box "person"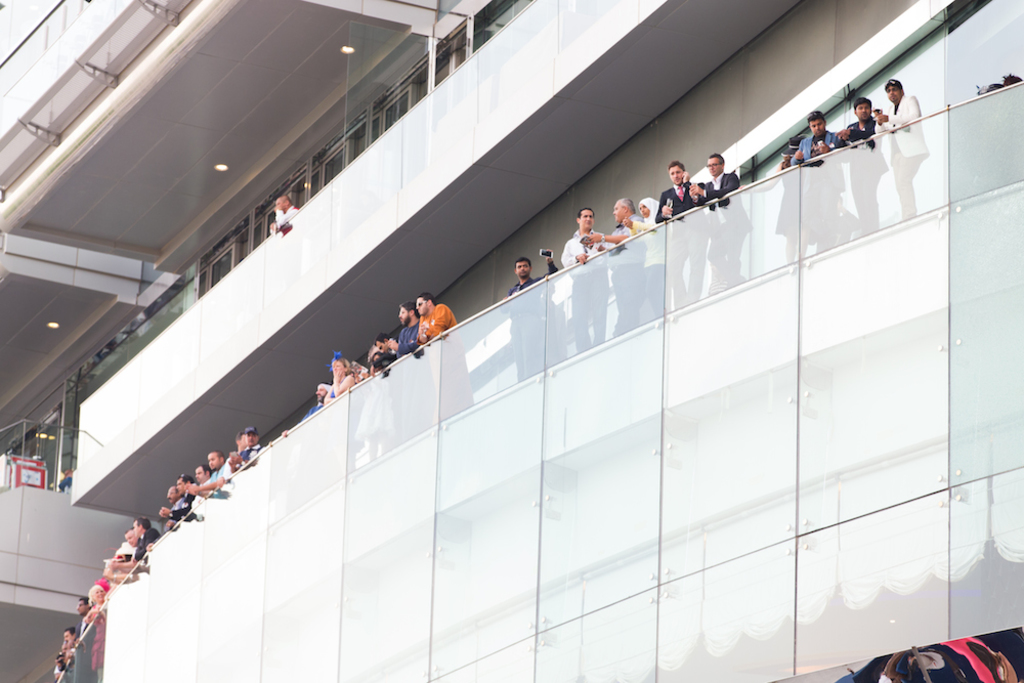
x1=885, y1=73, x2=926, y2=216
